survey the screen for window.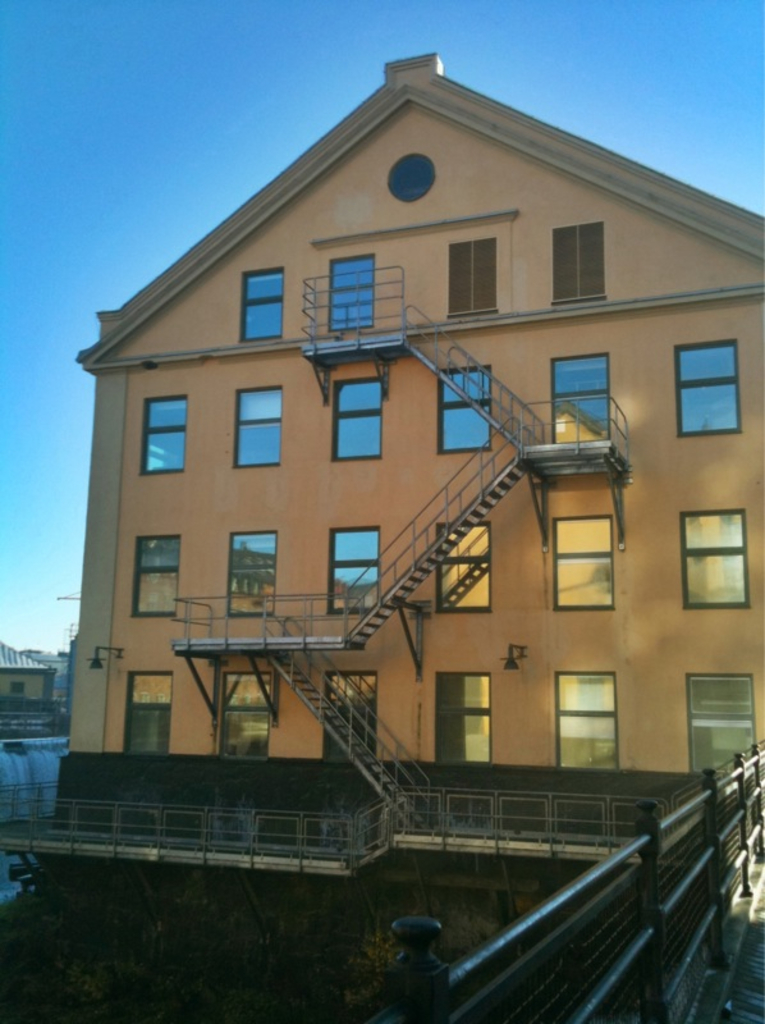
Survey found: <bbox>664, 493, 761, 625</bbox>.
